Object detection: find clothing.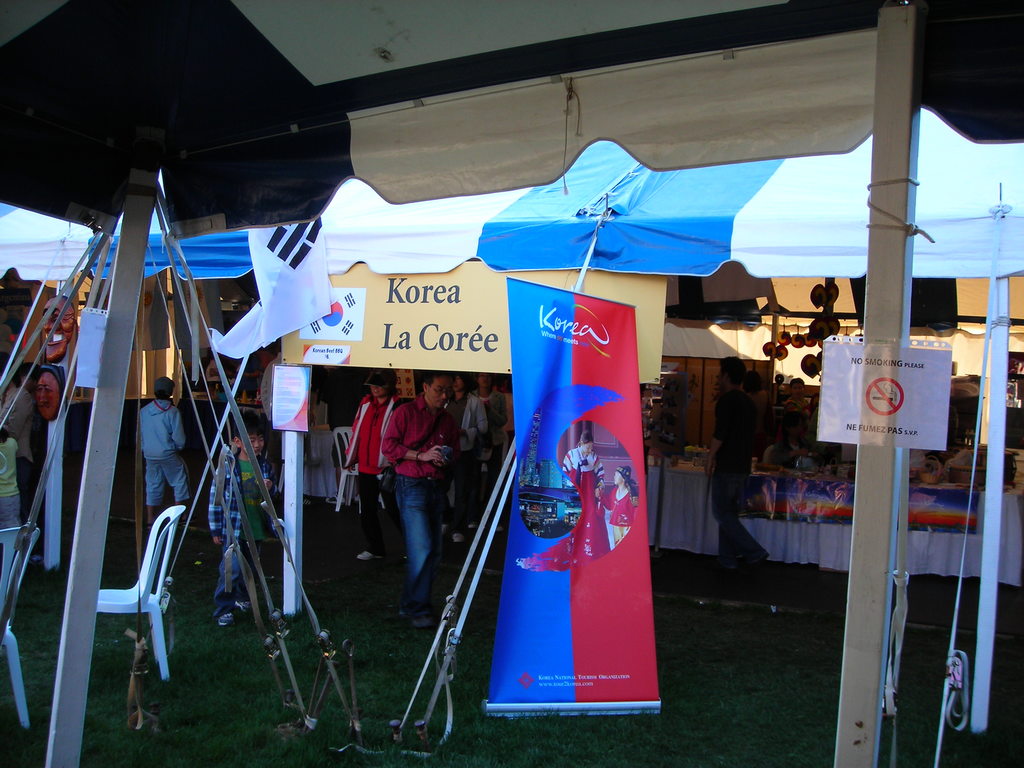
detection(143, 400, 189, 500).
